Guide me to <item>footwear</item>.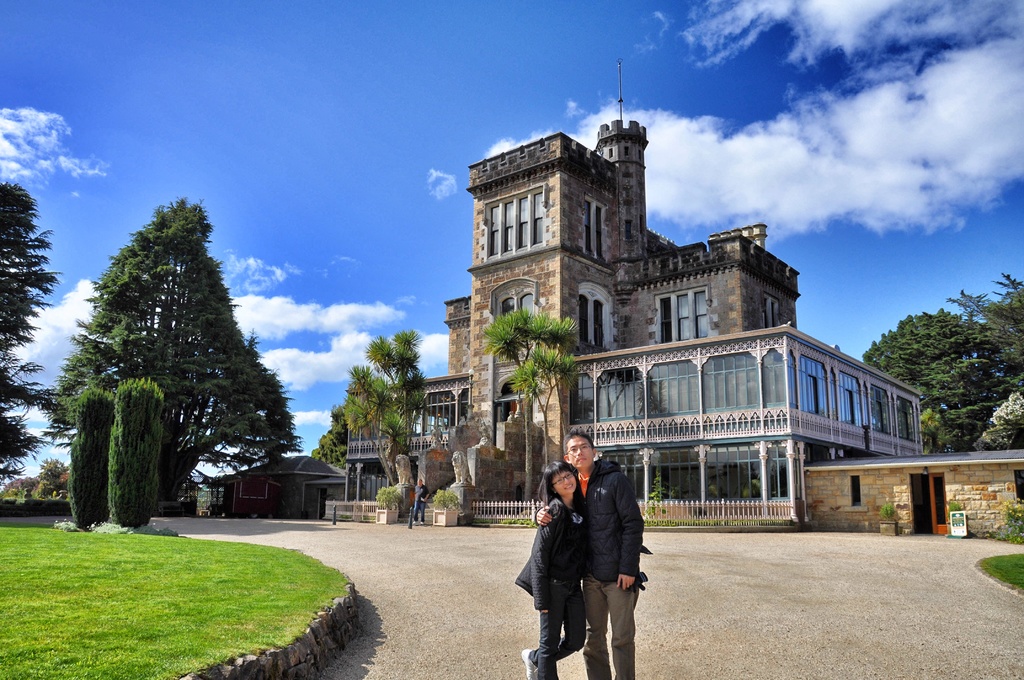
Guidance: x1=518, y1=646, x2=545, y2=679.
